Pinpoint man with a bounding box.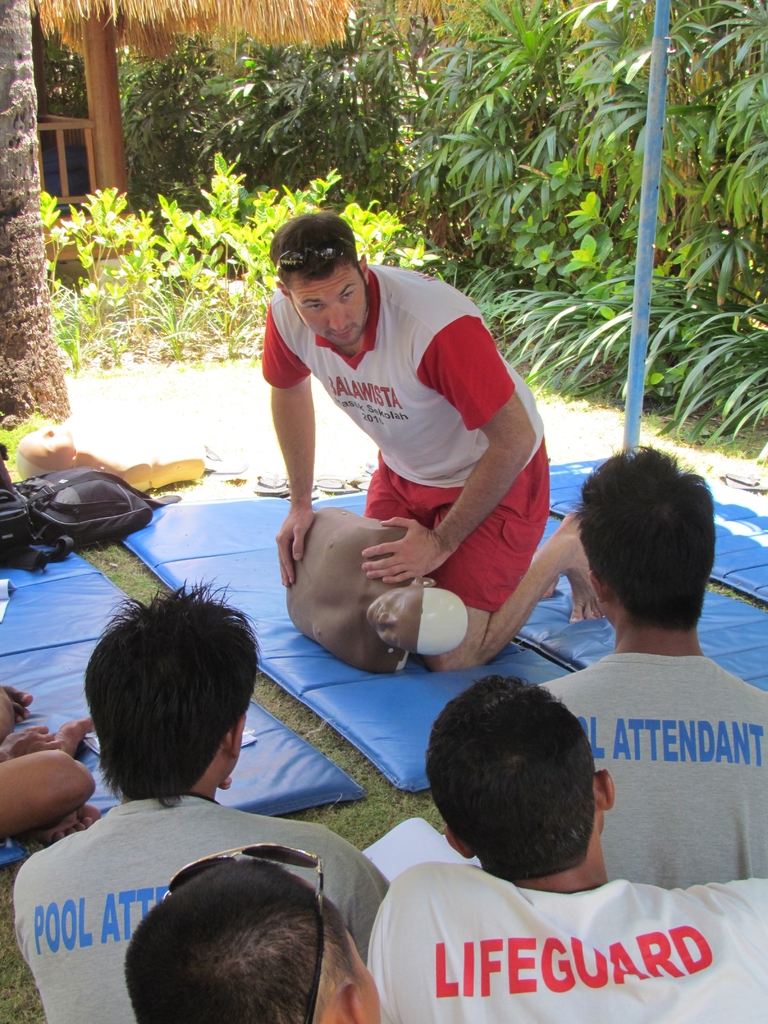
275 207 616 669.
